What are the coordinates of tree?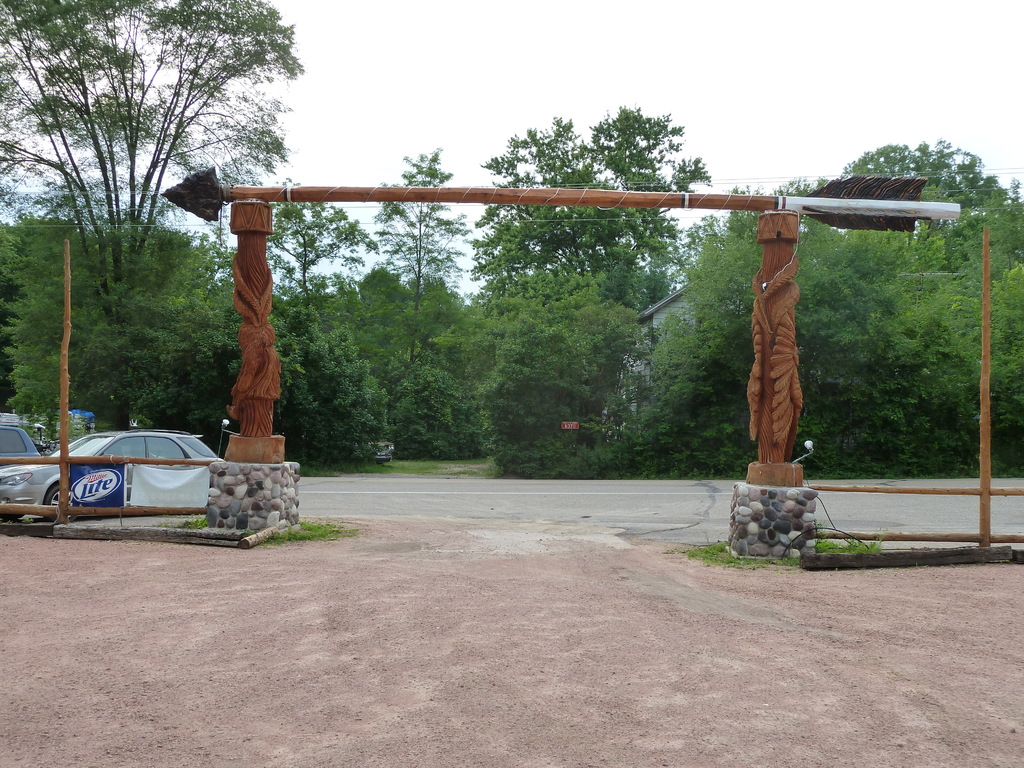
left=609, top=171, right=907, bottom=484.
